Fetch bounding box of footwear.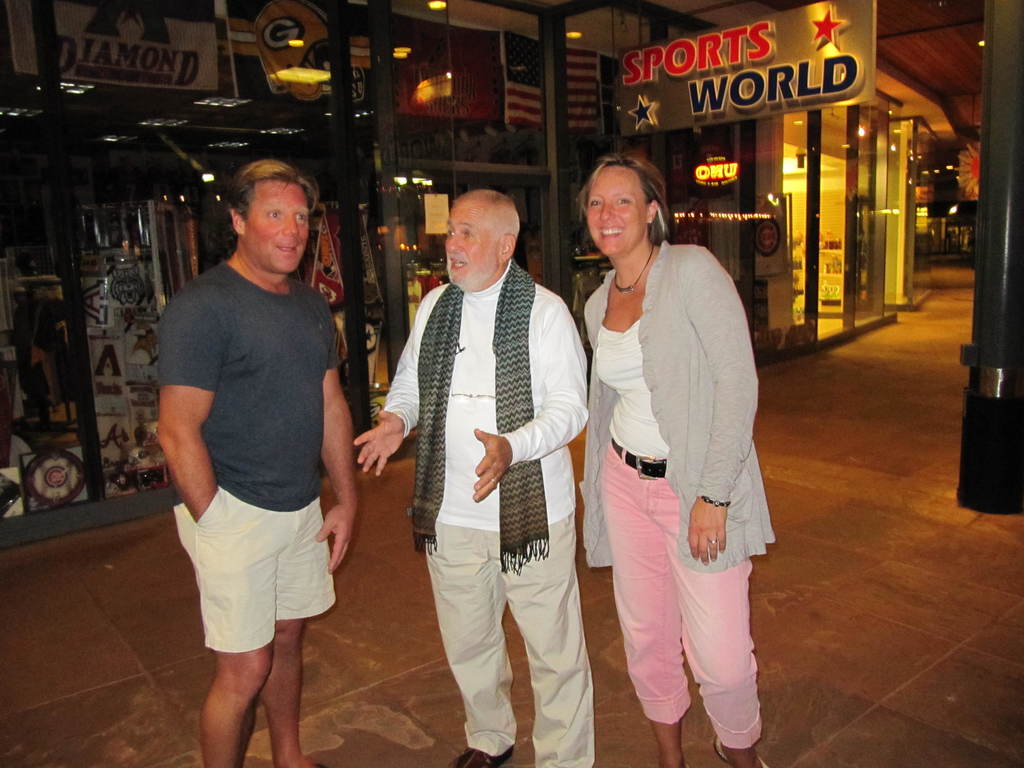
Bbox: left=450, top=741, right=513, bottom=767.
